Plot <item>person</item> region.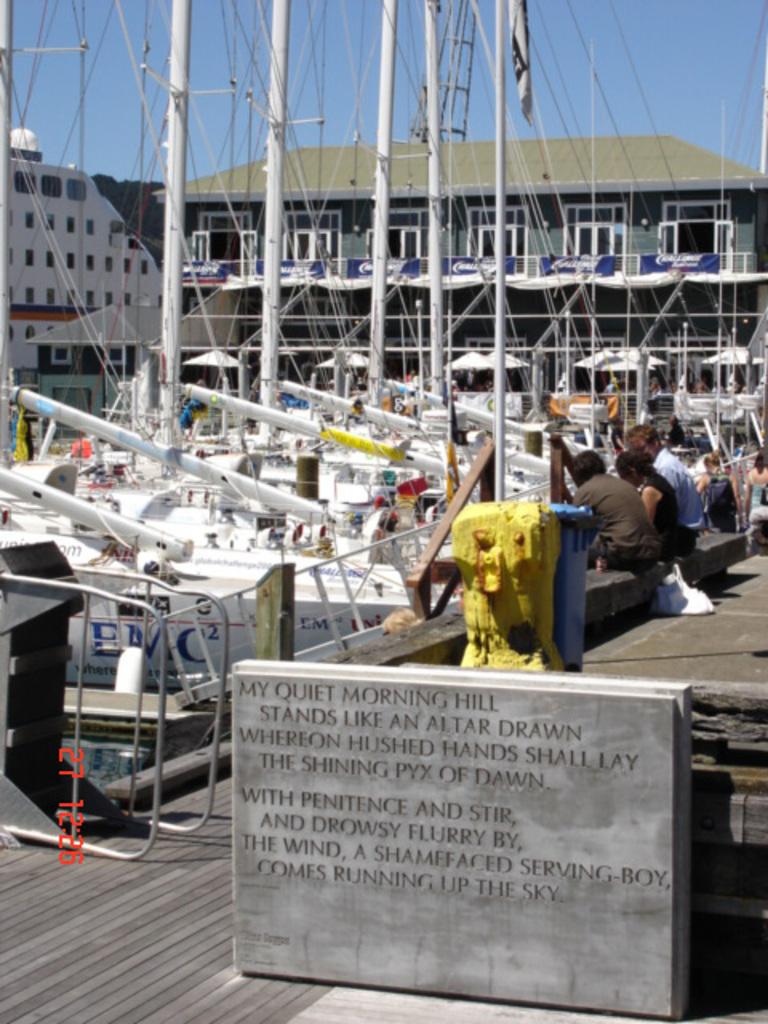
Plotted at locate(618, 445, 698, 549).
